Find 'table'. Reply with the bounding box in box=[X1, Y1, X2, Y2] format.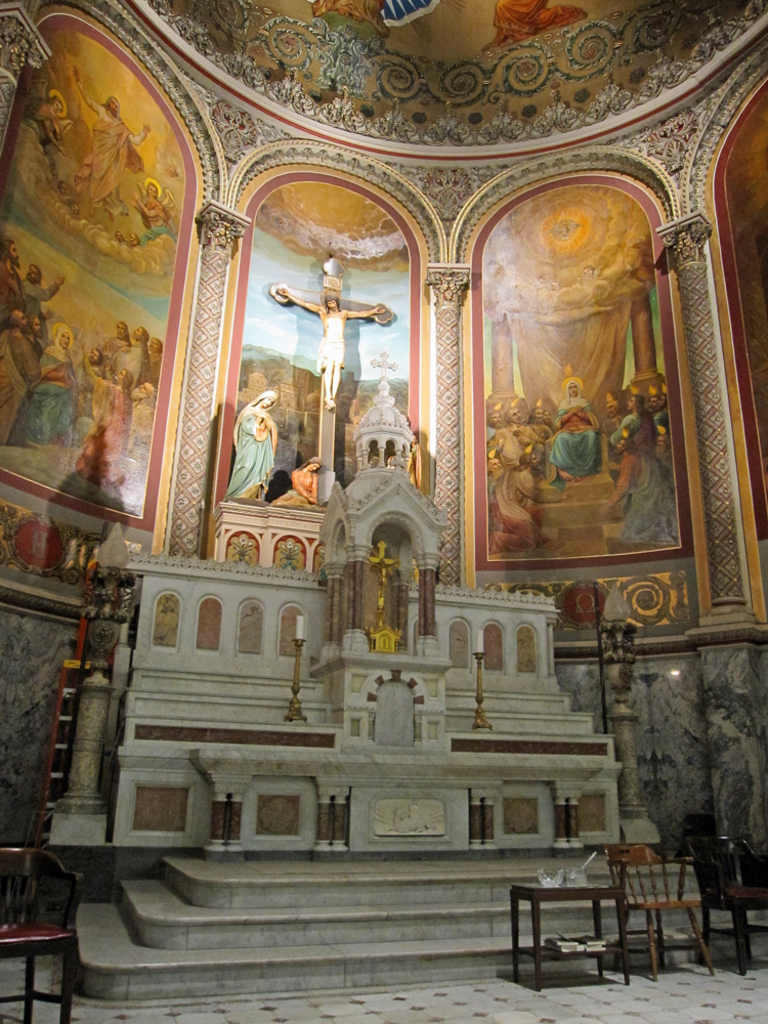
box=[498, 848, 646, 989].
